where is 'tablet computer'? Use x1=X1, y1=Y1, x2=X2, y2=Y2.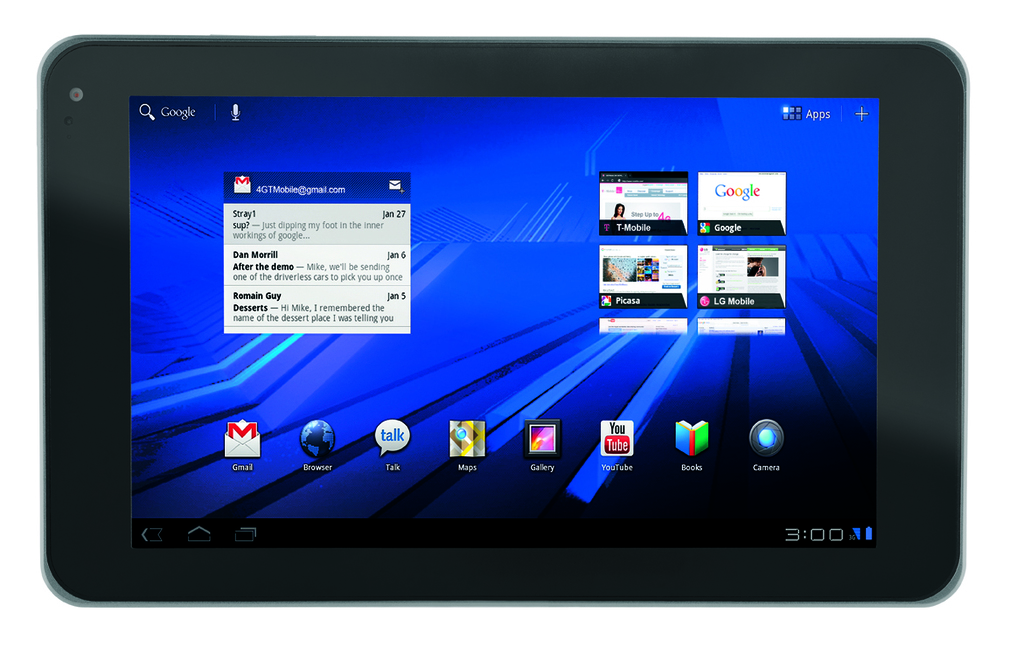
x1=38, y1=31, x2=969, y2=608.
